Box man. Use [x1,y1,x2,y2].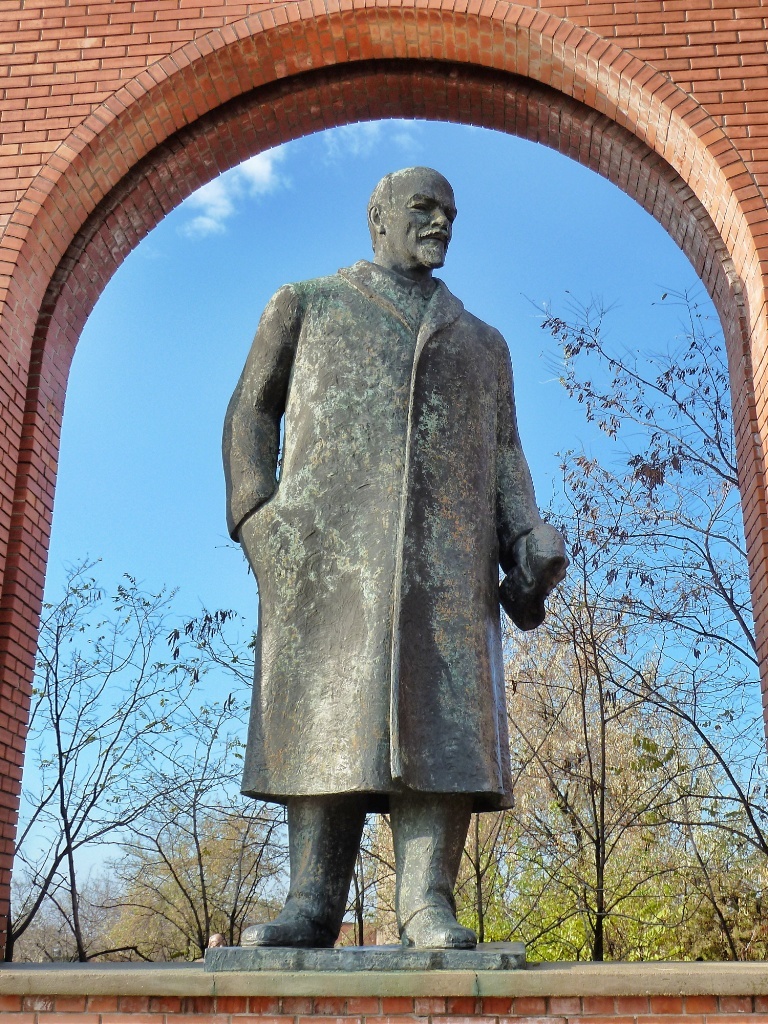
[218,161,570,955].
